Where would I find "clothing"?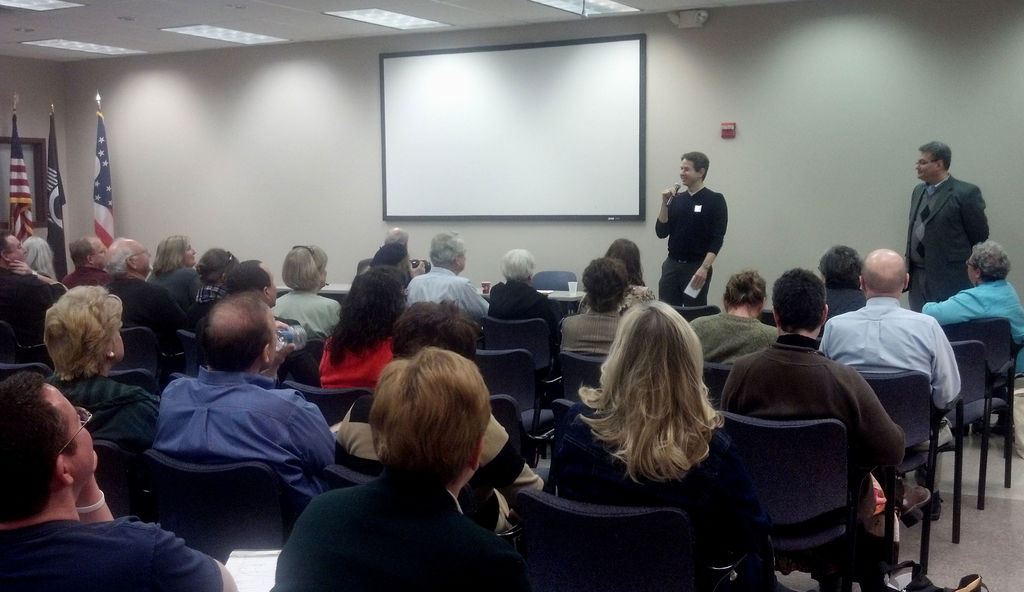
At 558, 312, 623, 359.
